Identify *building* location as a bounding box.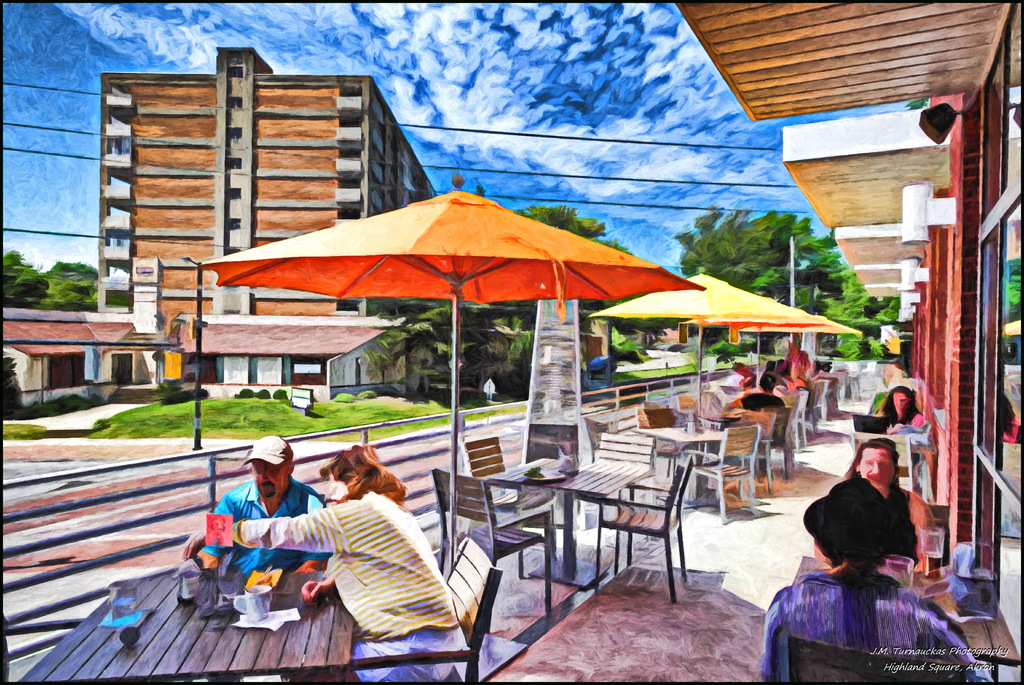
x1=177, y1=317, x2=437, y2=406.
